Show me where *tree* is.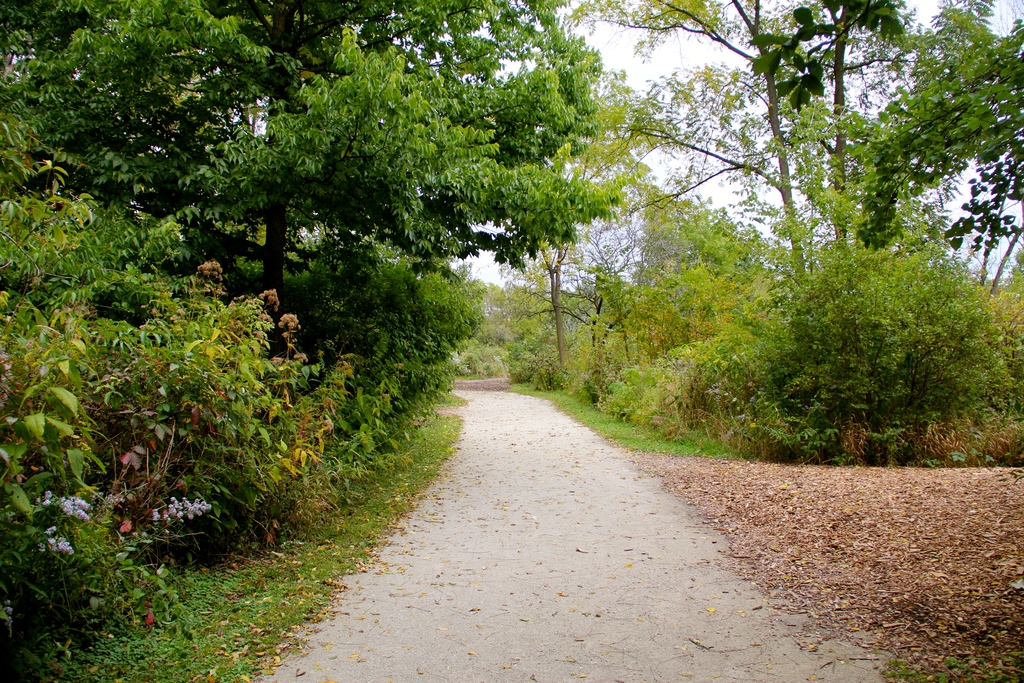
*tree* is at [90, 35, 692, 388].
